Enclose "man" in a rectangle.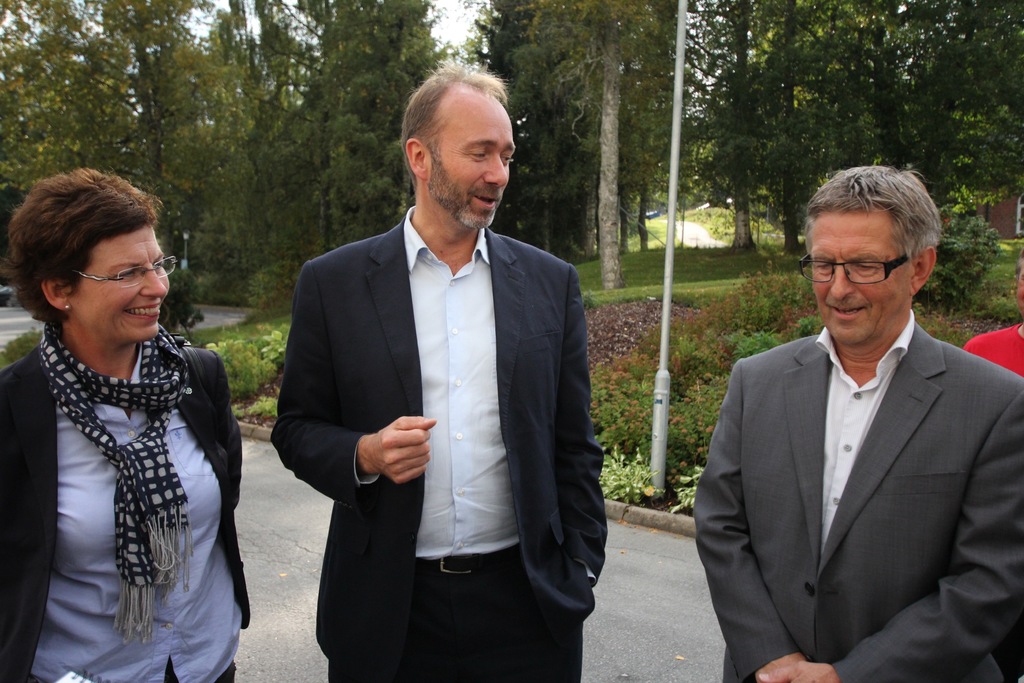
BBox(688, 161, 1022, 682).
